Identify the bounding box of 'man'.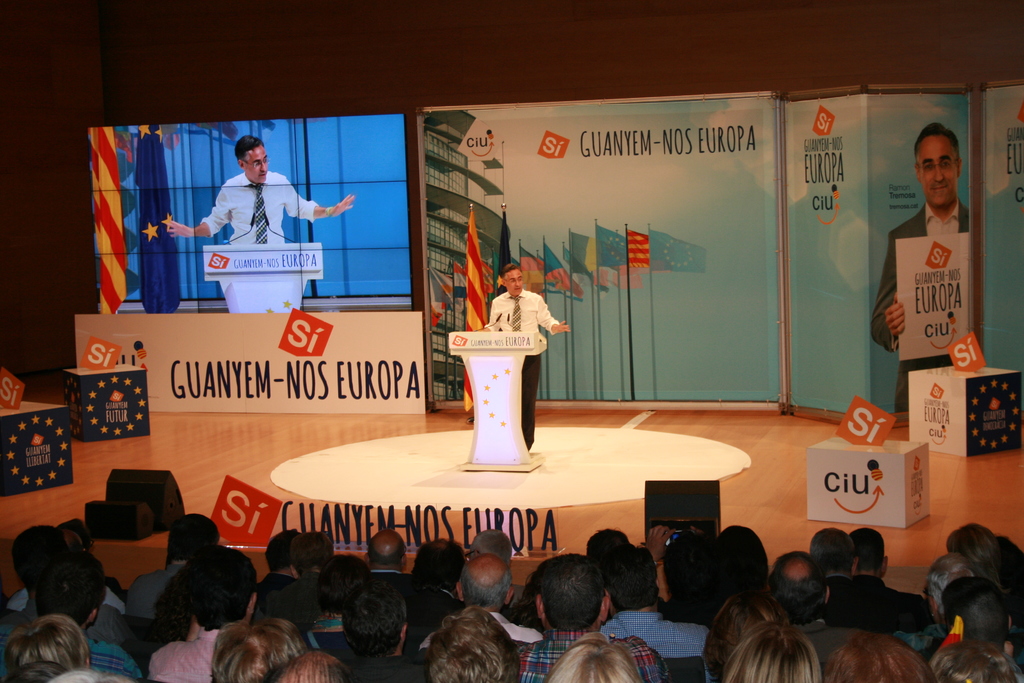
bbox(515, 554, 671, 682).
